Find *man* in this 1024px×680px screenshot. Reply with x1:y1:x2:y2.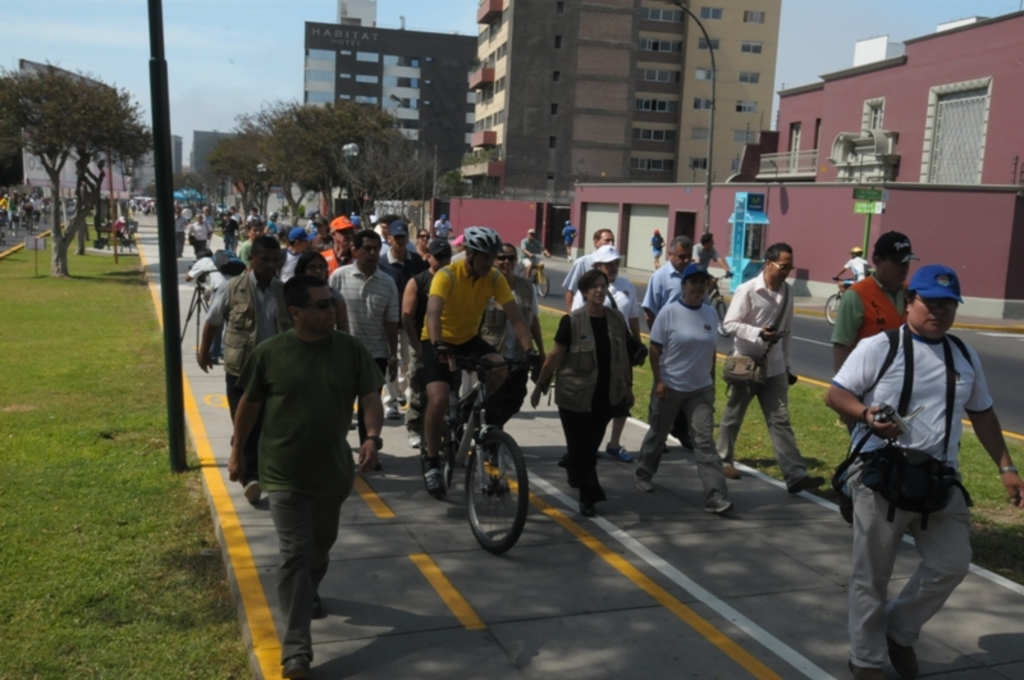
430:211:456:241.
